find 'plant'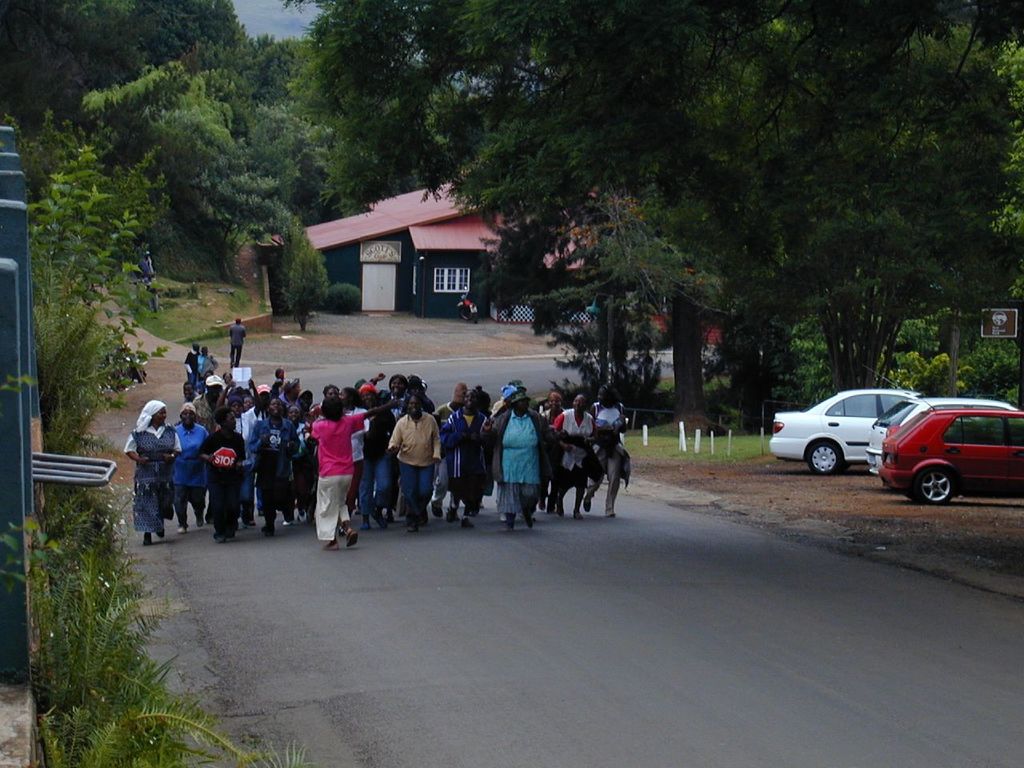
<region>1010, 385, 1023, 413</region>
